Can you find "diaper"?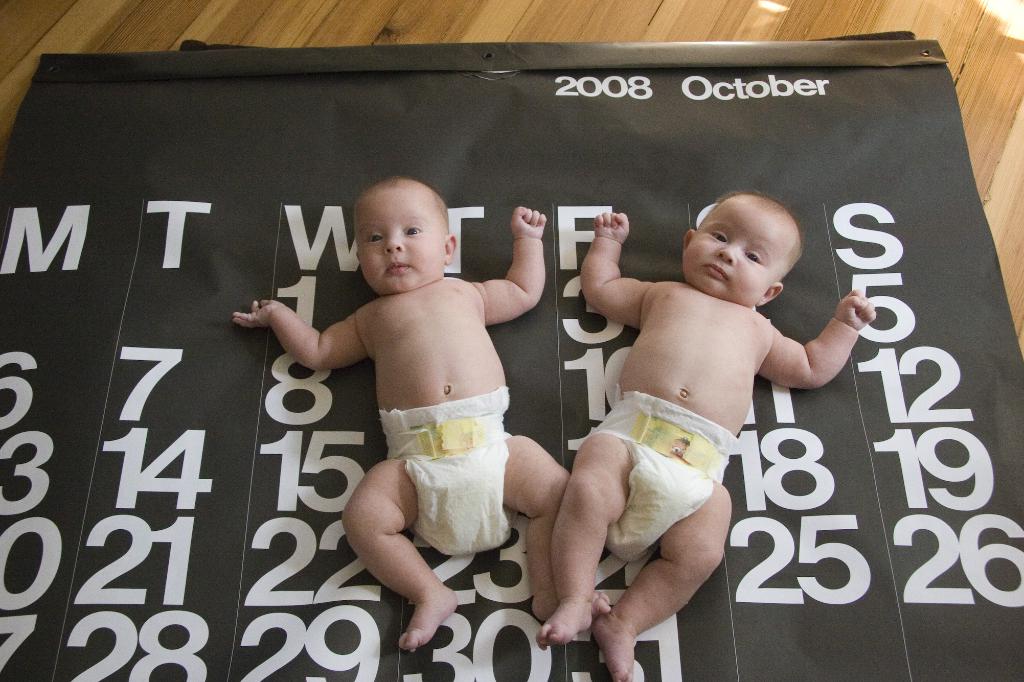
Yes, bounding box: select_region(385, 386, 509, 554).
